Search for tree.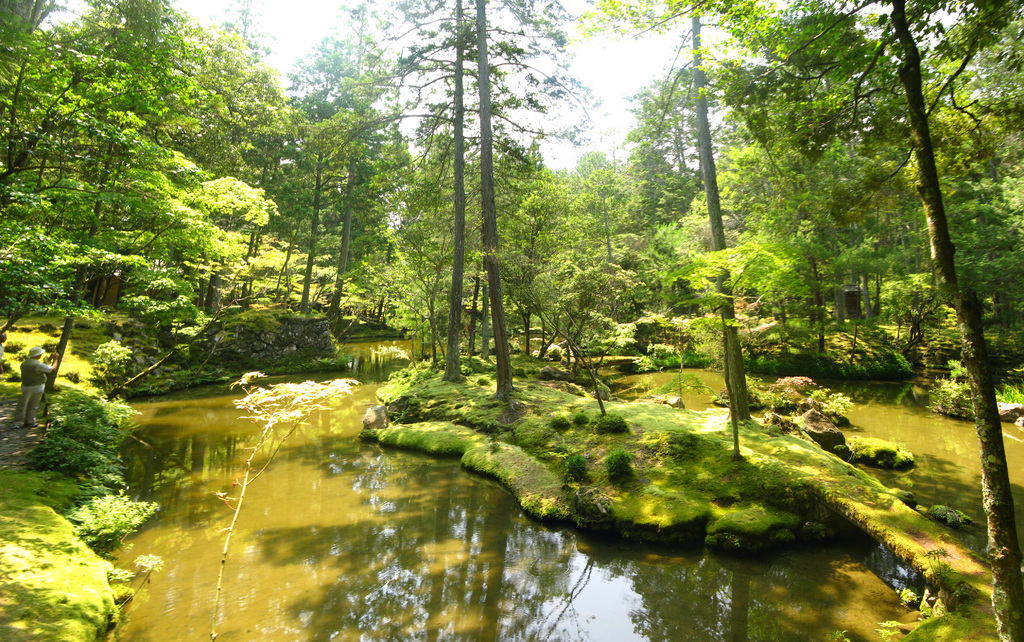
Found at (x1=182, y1=0, x2=310, y2=367).
